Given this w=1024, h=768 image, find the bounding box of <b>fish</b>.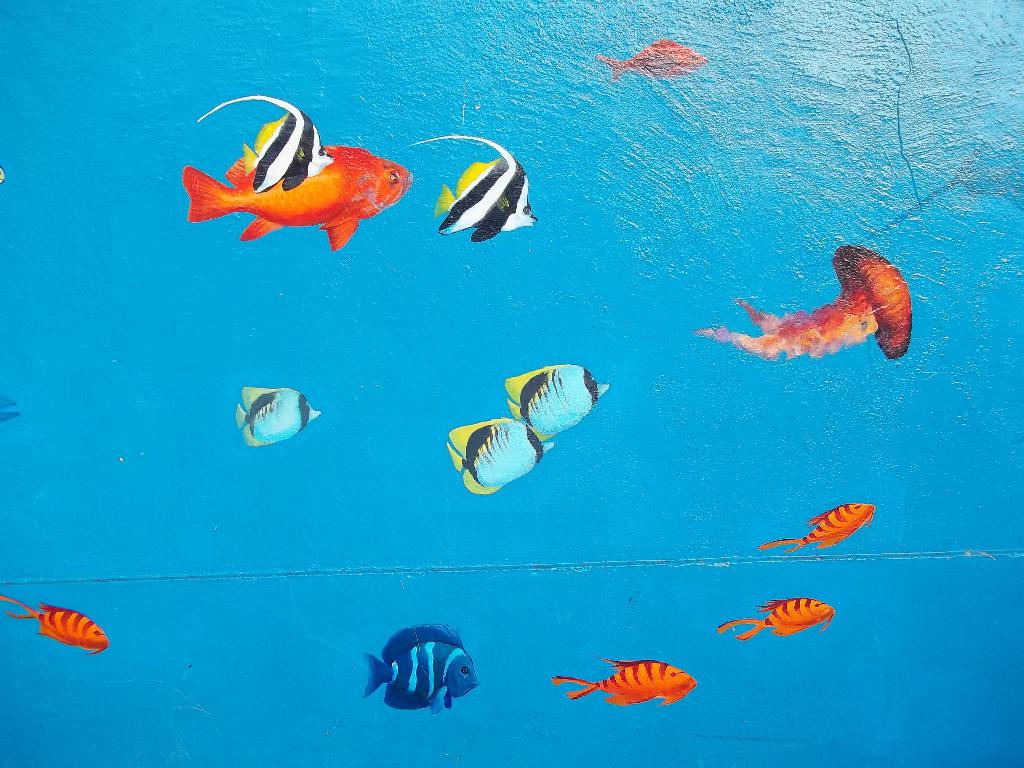
locate(6, 590, 109, 655).
